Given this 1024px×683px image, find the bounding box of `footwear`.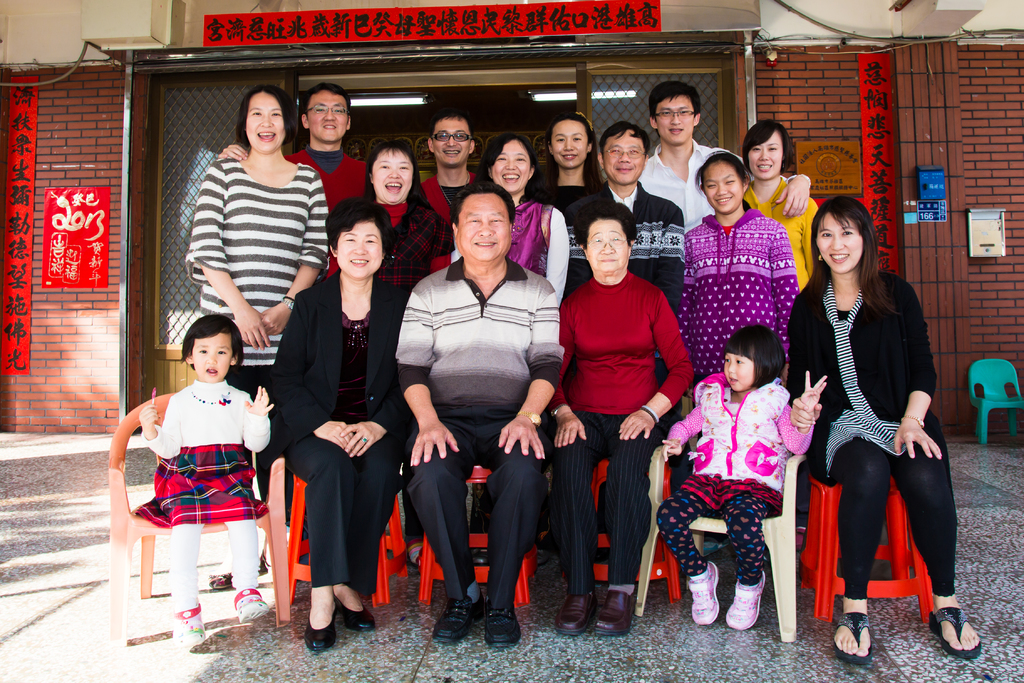
bbox(171, 604, 207, 651).
